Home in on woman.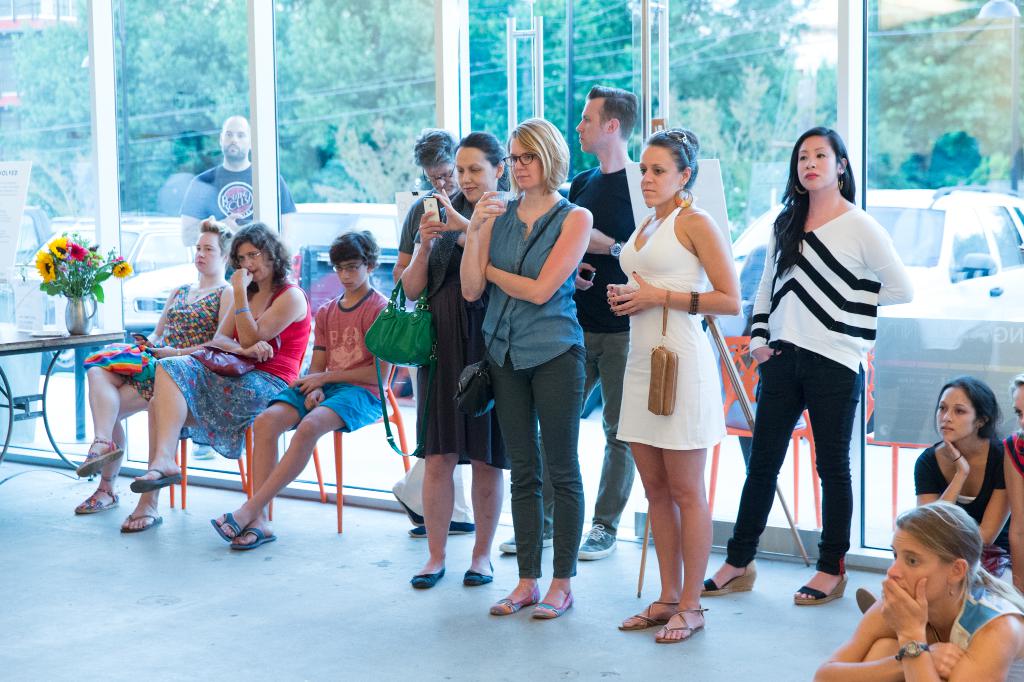
Homed in at locate(692, 123, 913, 606).
